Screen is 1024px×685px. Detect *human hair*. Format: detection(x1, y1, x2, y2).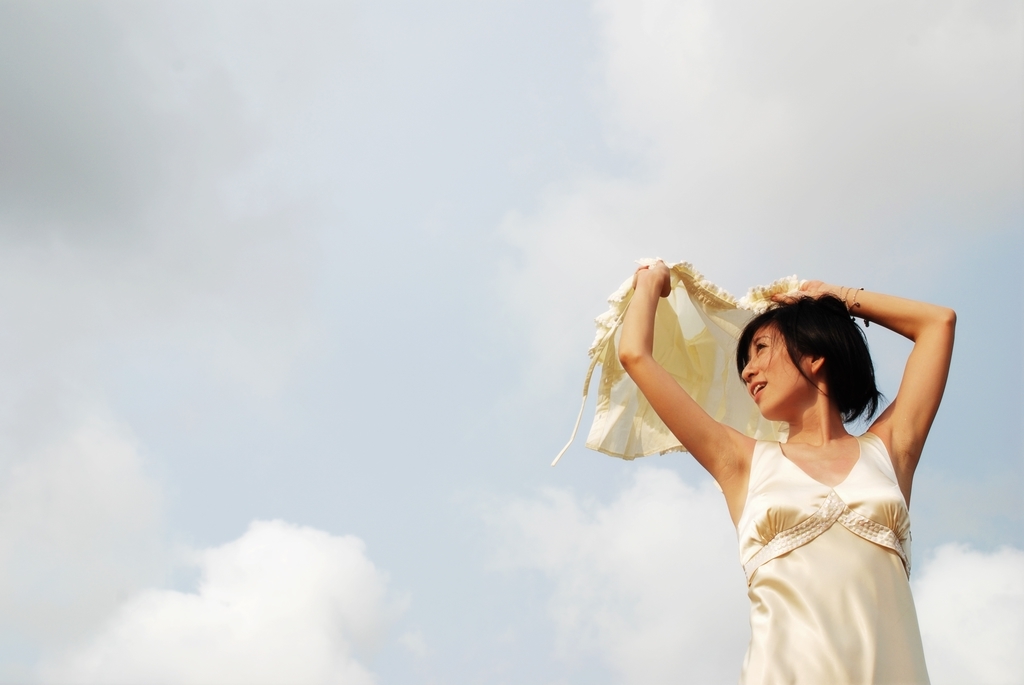
detection(744, 299, 902, 451).
